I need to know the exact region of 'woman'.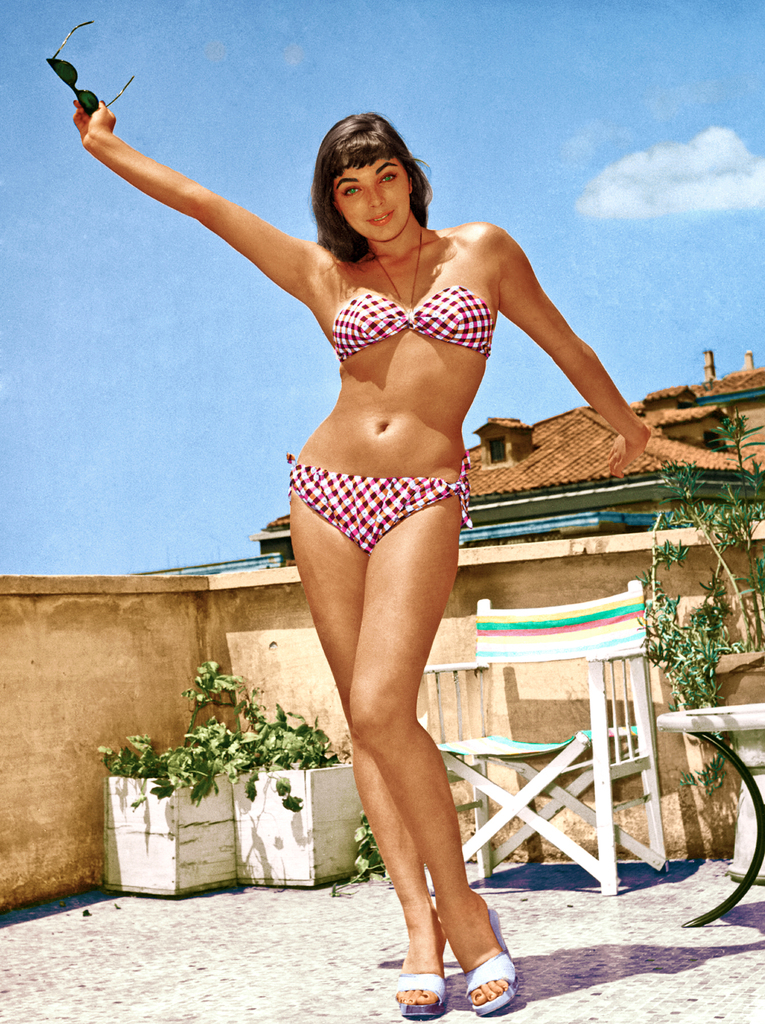
Region: crop(65, 94, 650, 1022).
